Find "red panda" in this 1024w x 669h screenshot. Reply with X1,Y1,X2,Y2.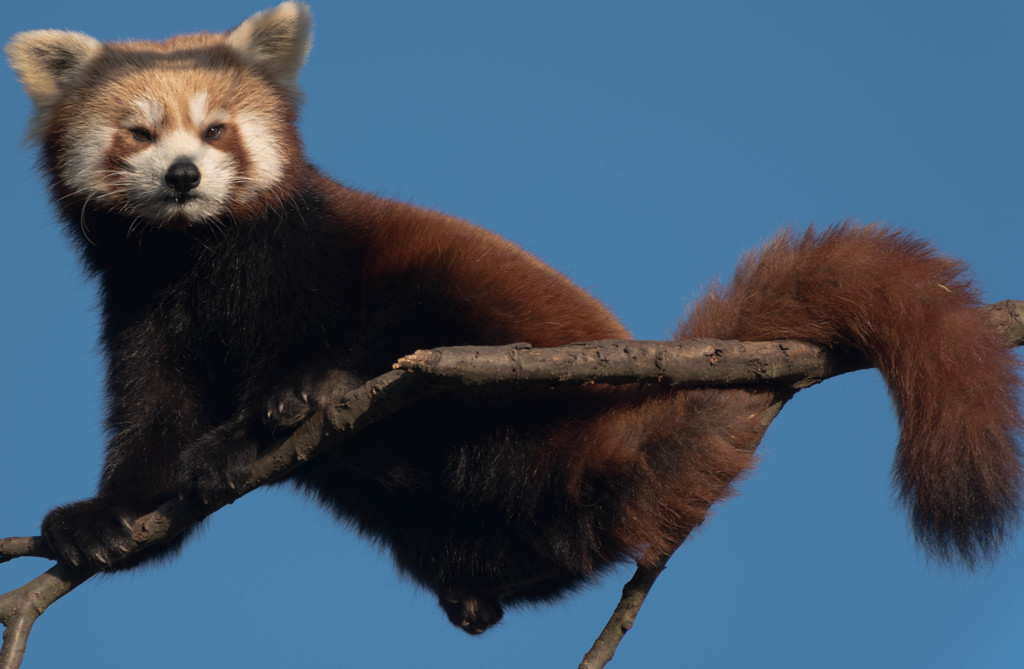
2,0,1023,635.
